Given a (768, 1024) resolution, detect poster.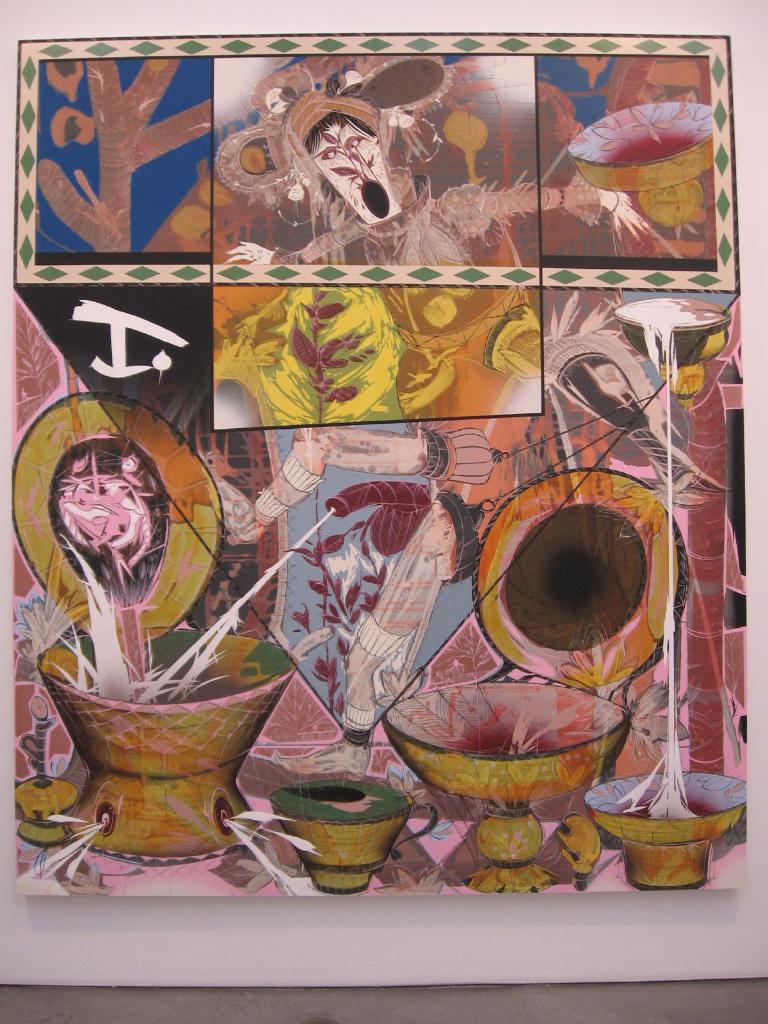
x1=0 y1=0 x2=767 y2=903.
